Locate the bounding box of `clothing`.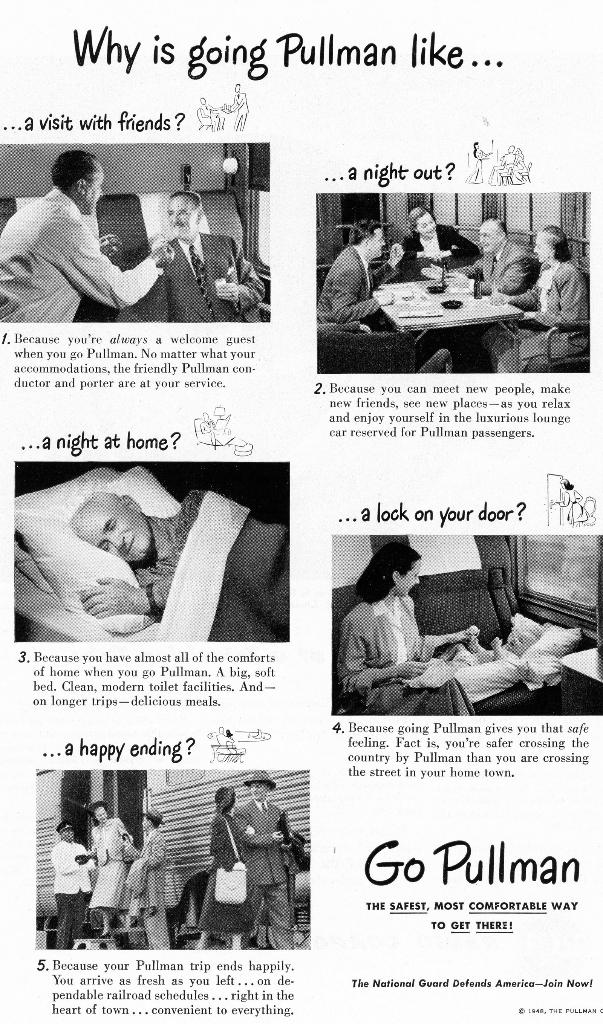
Bounding box: crop(201, 813, 263, 929).
